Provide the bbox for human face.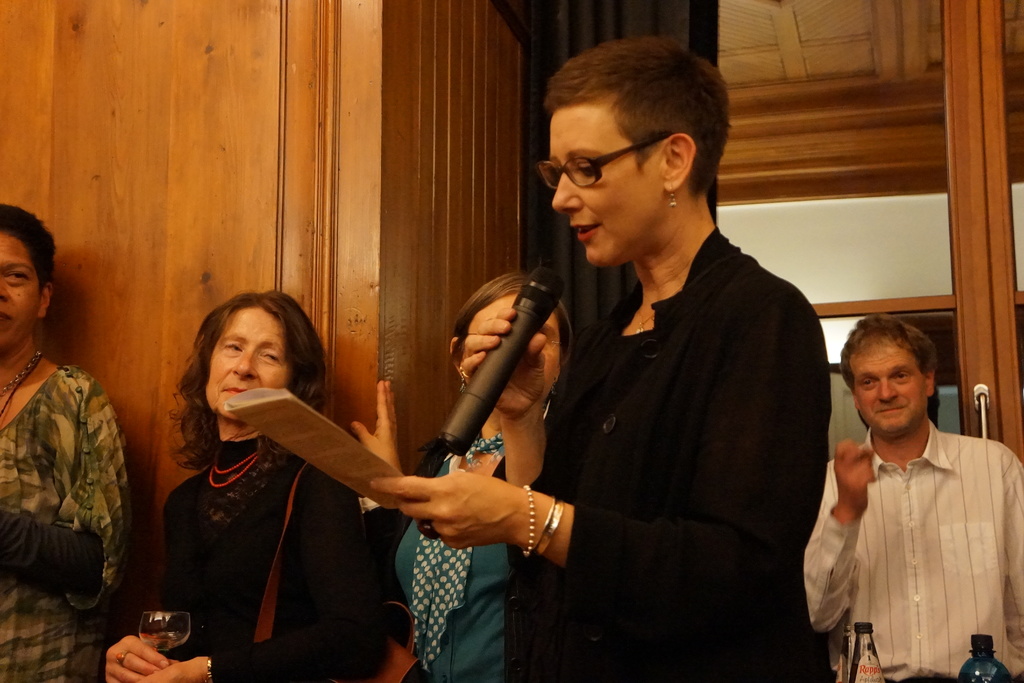
204:308:283:414.
